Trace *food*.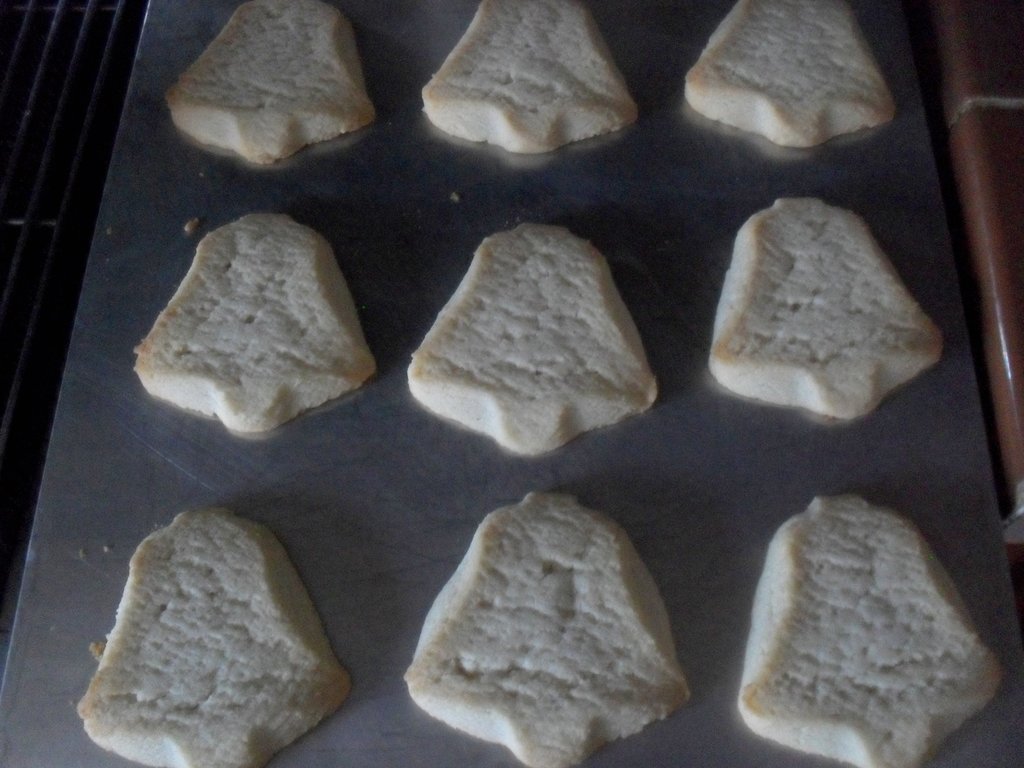
Traced to <region>128, 210, 383, 431</region>.
